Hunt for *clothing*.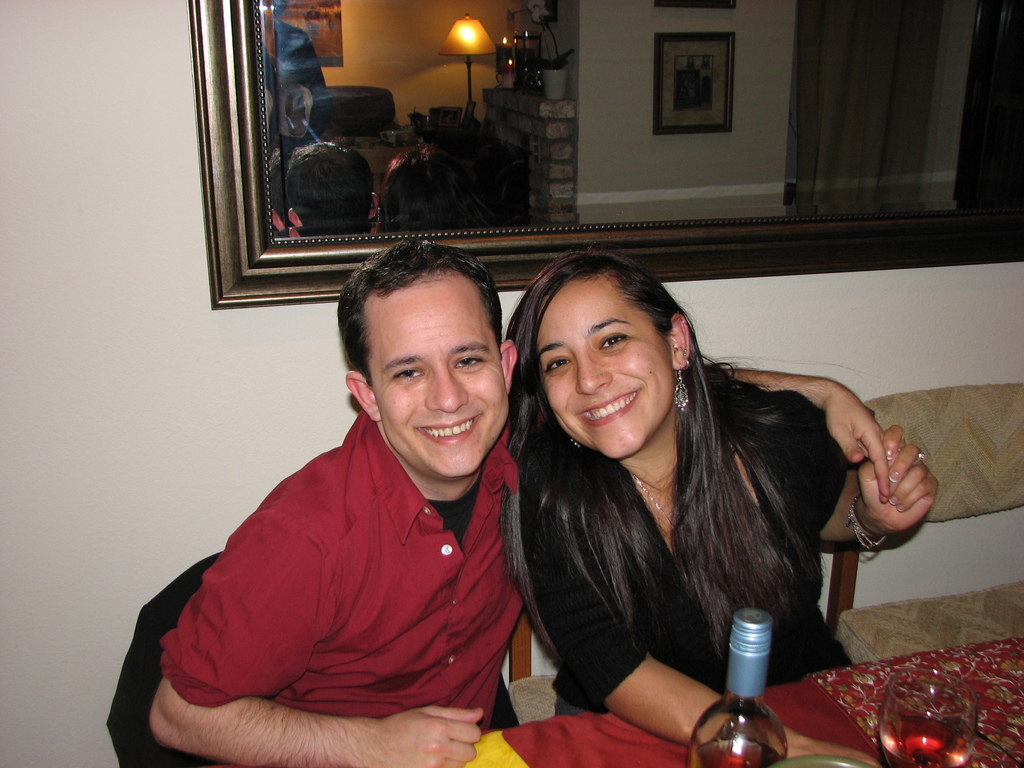
Hunted down at left=521, top=358, right=860, bottom=714.
